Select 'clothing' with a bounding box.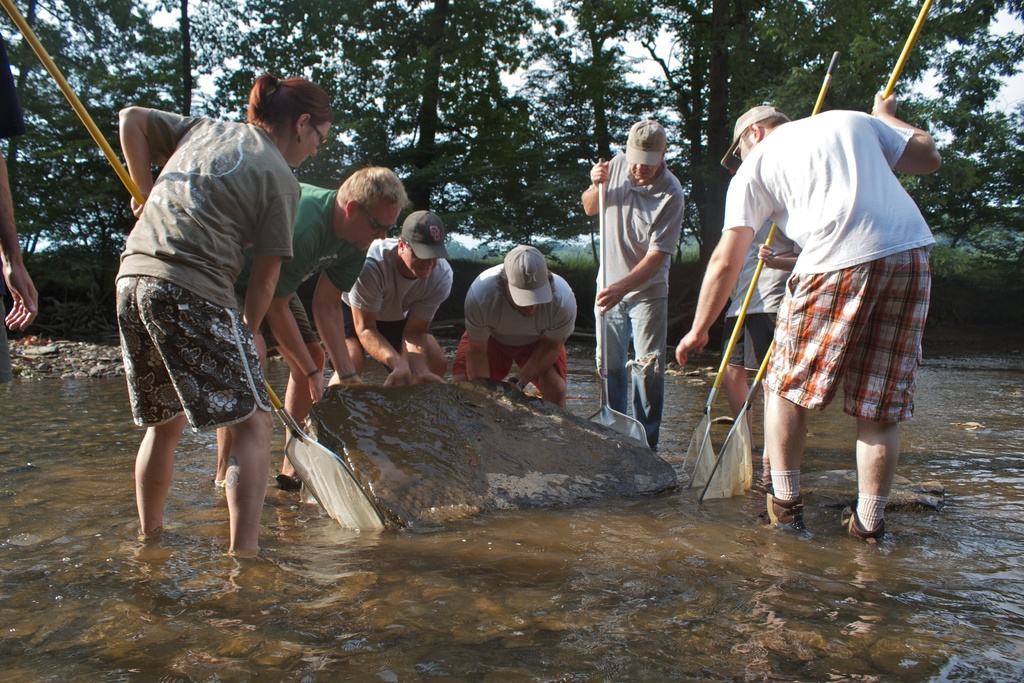
732 218 792 317.
